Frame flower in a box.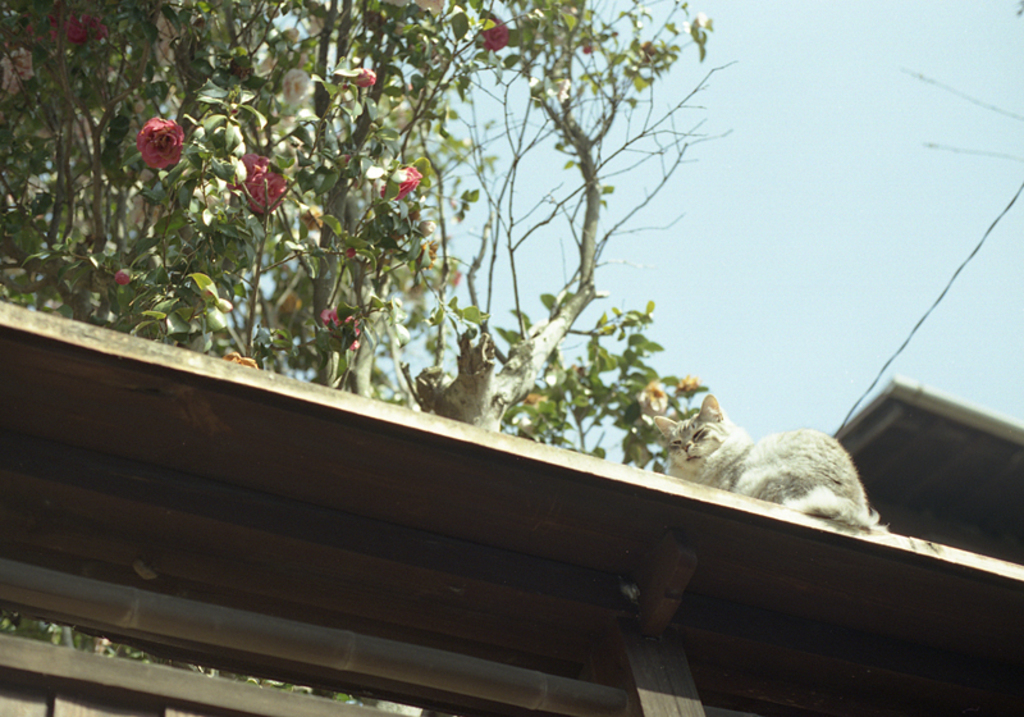
left=323, top=300, right=364, bottom=352.
